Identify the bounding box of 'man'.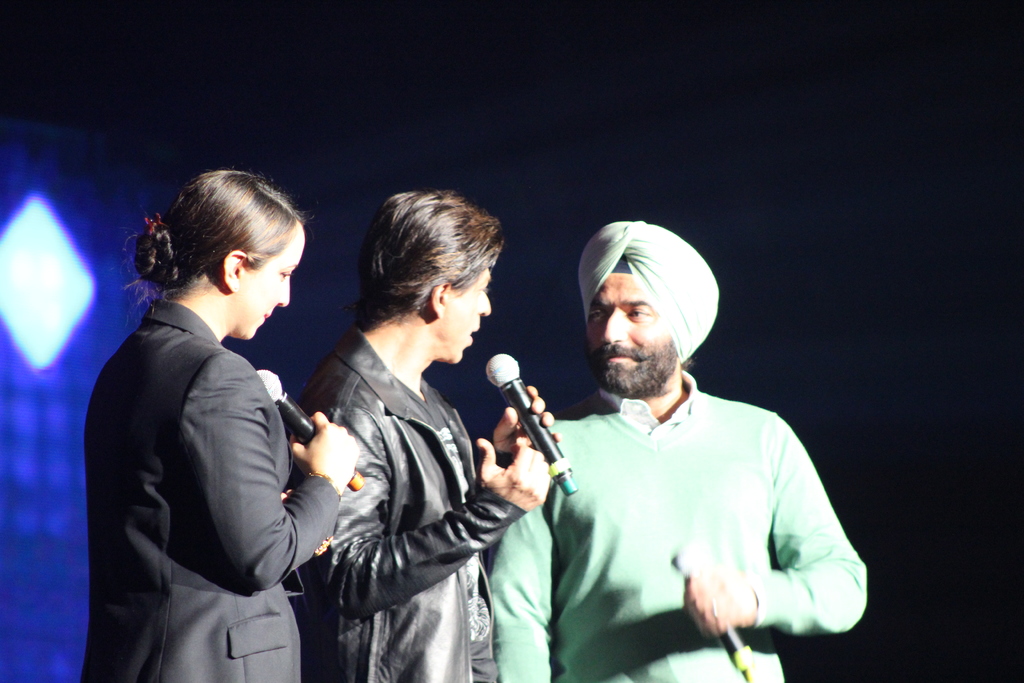
289,188,550,682.
